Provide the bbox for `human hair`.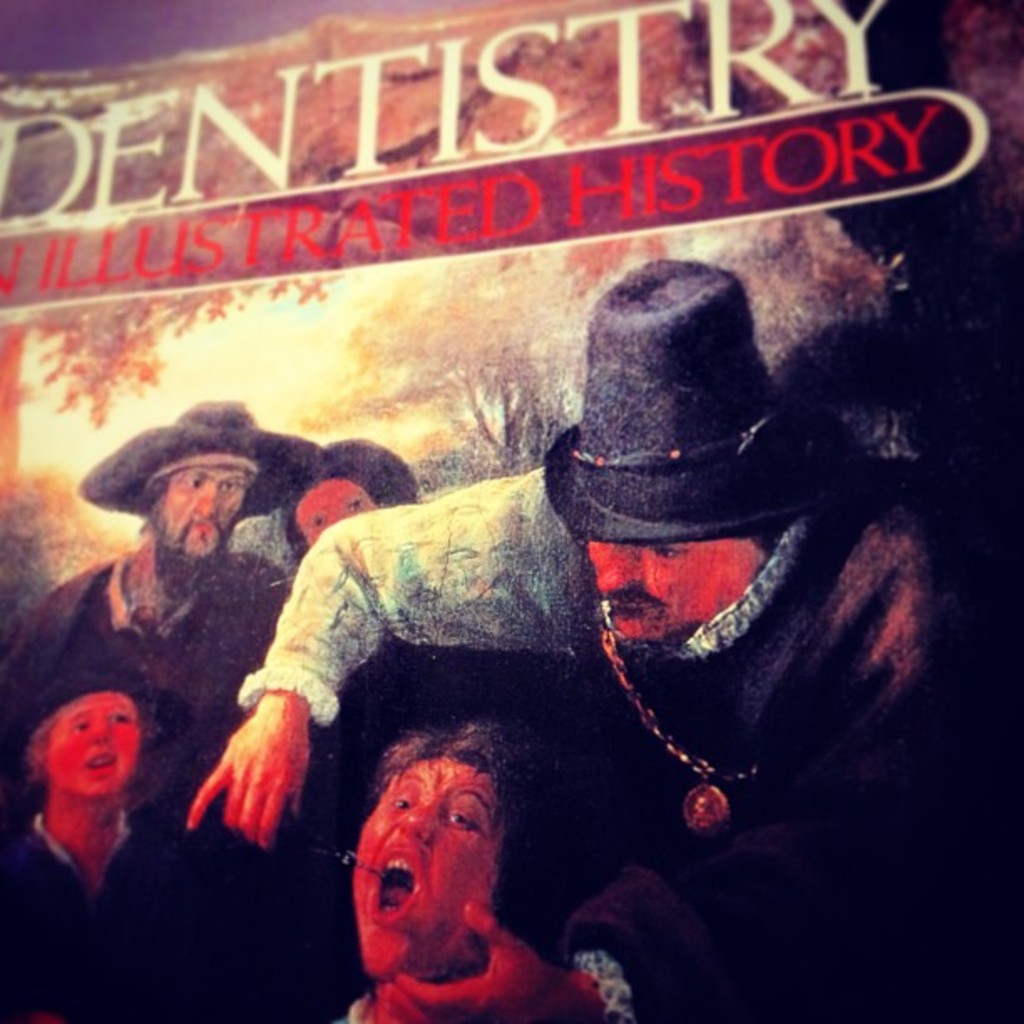
[left=15, top=703, right=166, bottom=788].
